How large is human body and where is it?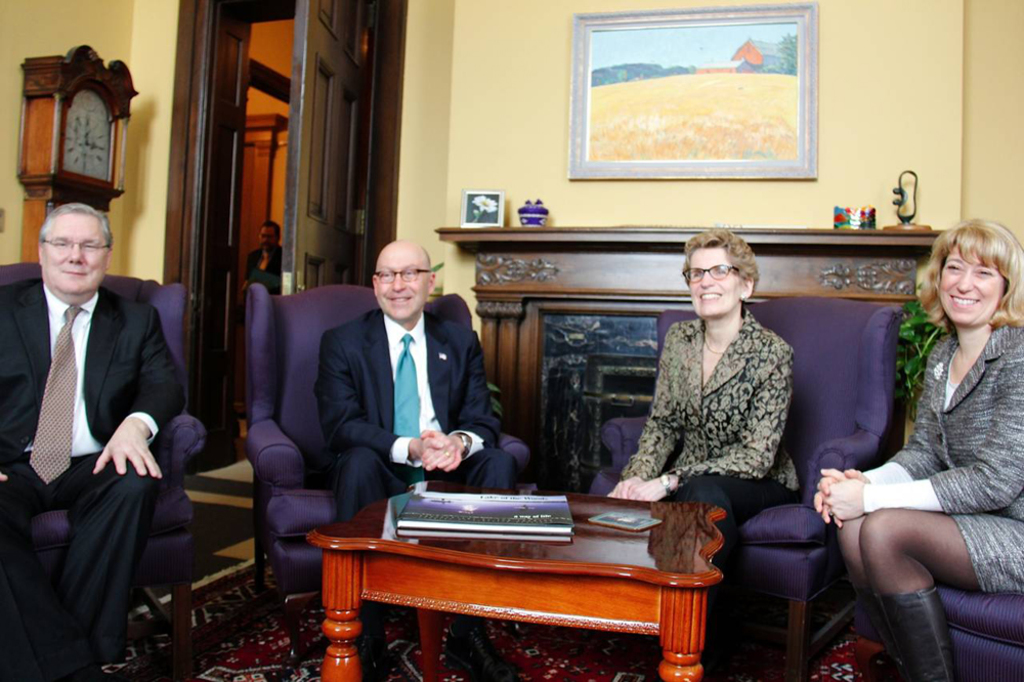
Bounding box: detection(0, 282, 186, 681).
